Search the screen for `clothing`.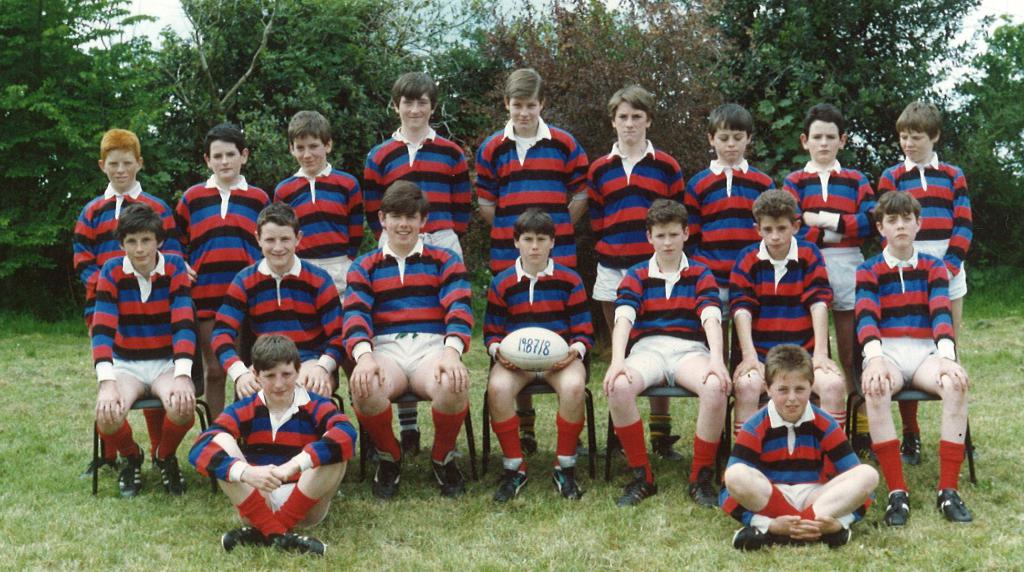
Found at (x1=589, y1=135, x2=684, y2=306).
